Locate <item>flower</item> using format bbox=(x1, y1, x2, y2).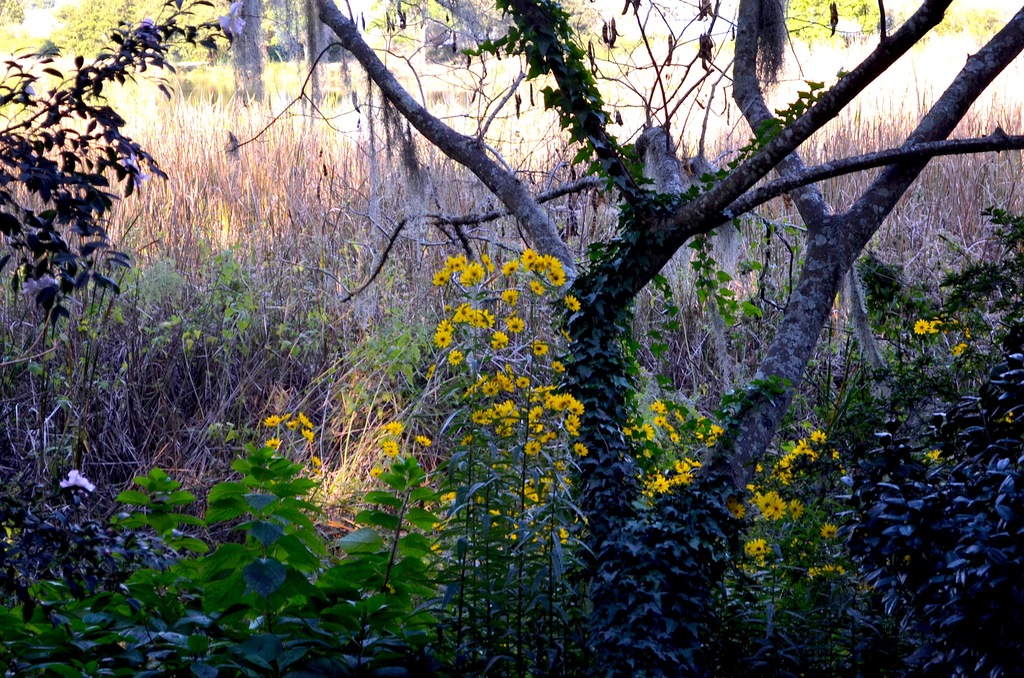
bbox=(447, 348, 467, 366).
